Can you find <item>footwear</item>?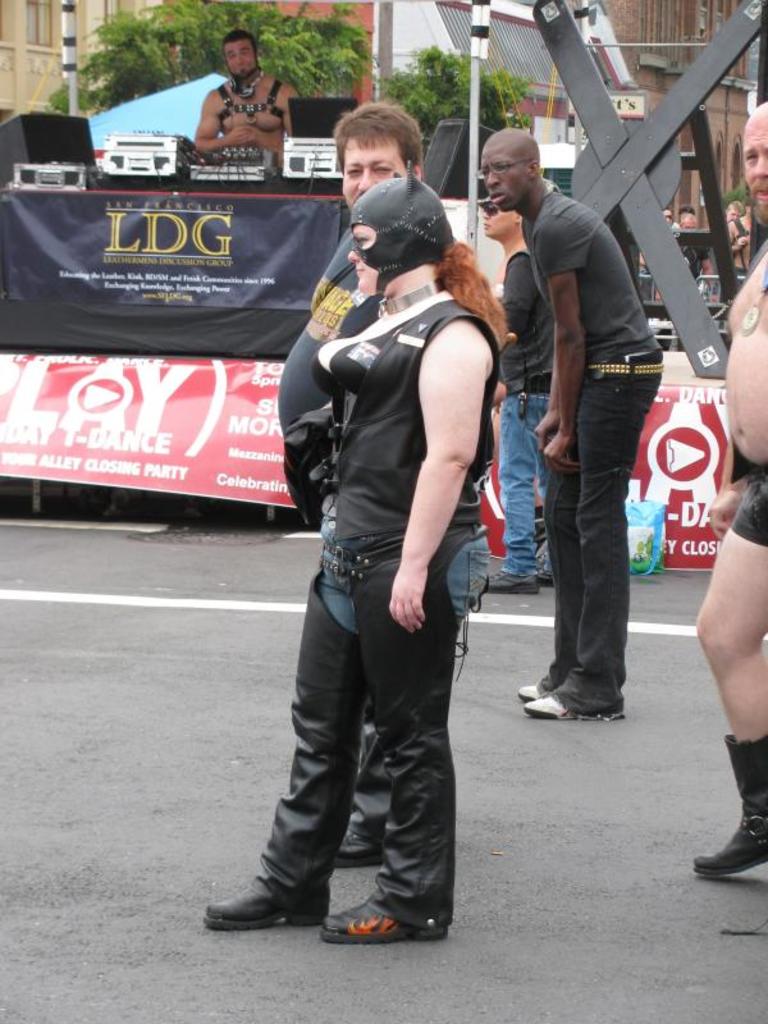
Yes, bounding box: l=323, t=896, r=445, b=941.
